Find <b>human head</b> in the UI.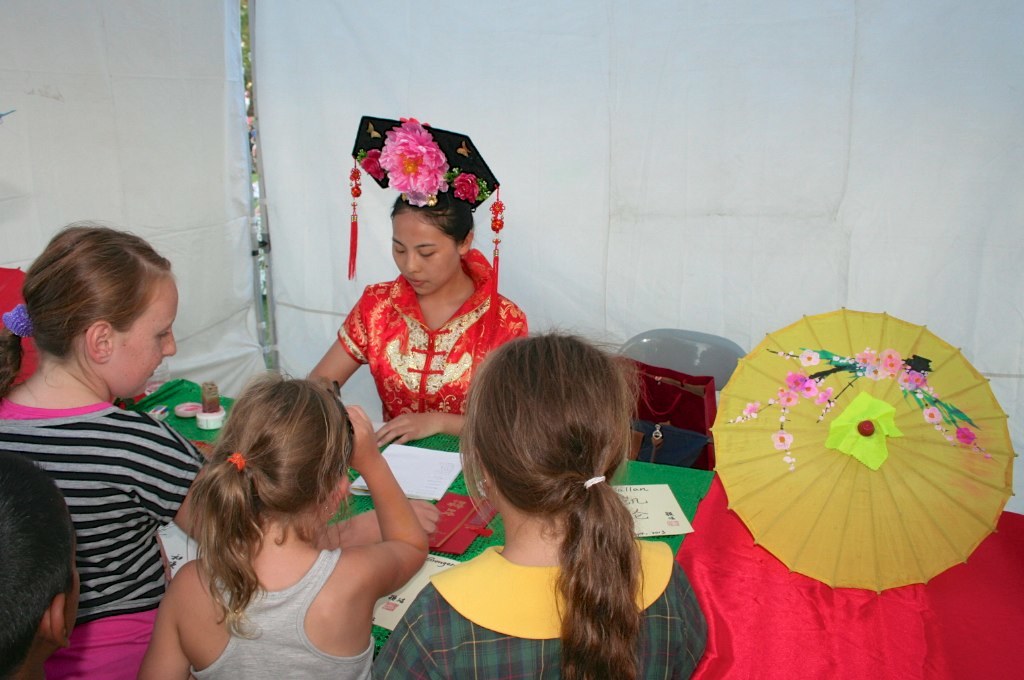
UI element at box=[216, 382, 352, 521].
